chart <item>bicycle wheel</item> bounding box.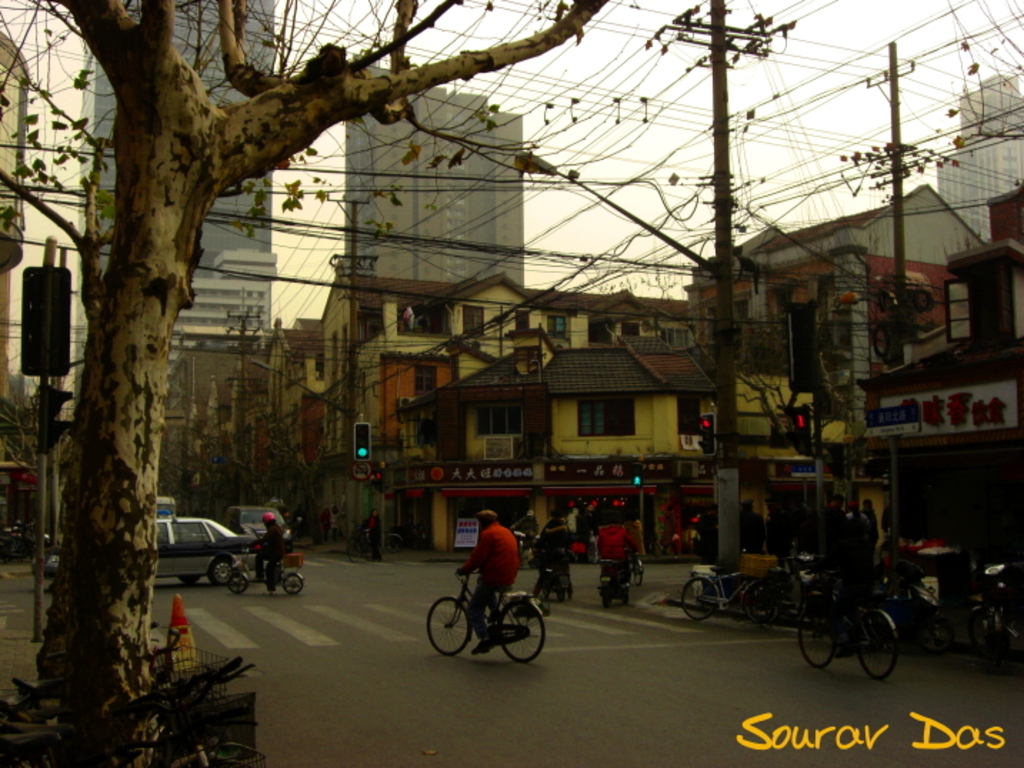
Charted: 681 578 721 622.
